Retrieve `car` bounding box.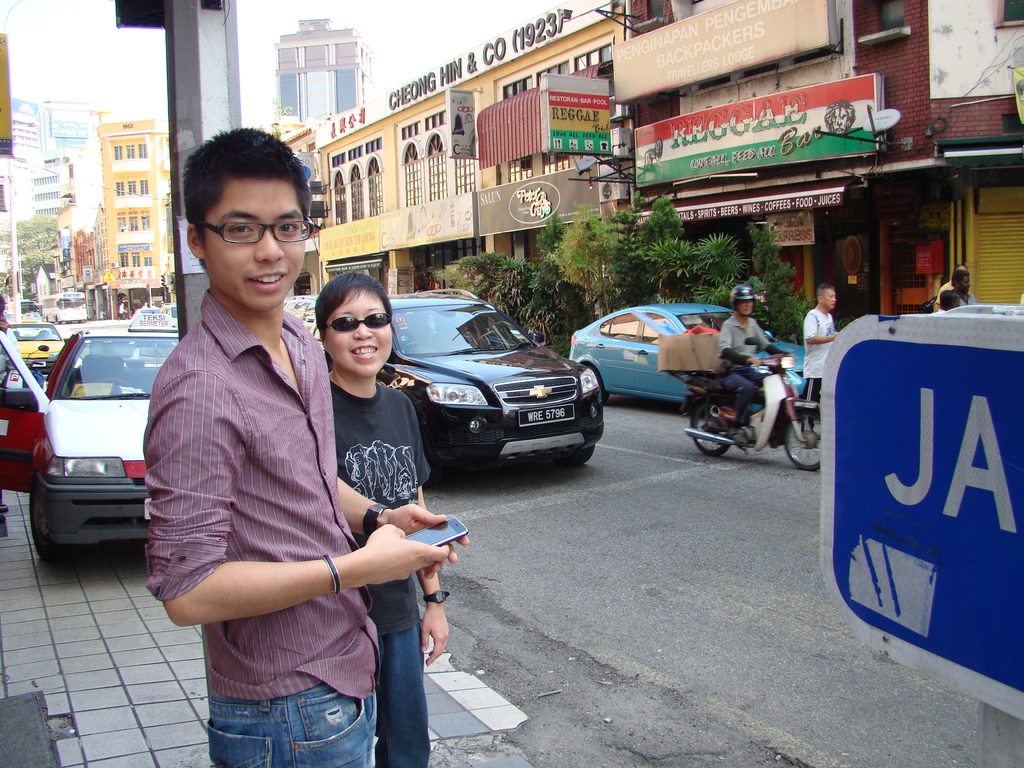
Bounding box: [left=355, top=288, right=602, bottom=490].
